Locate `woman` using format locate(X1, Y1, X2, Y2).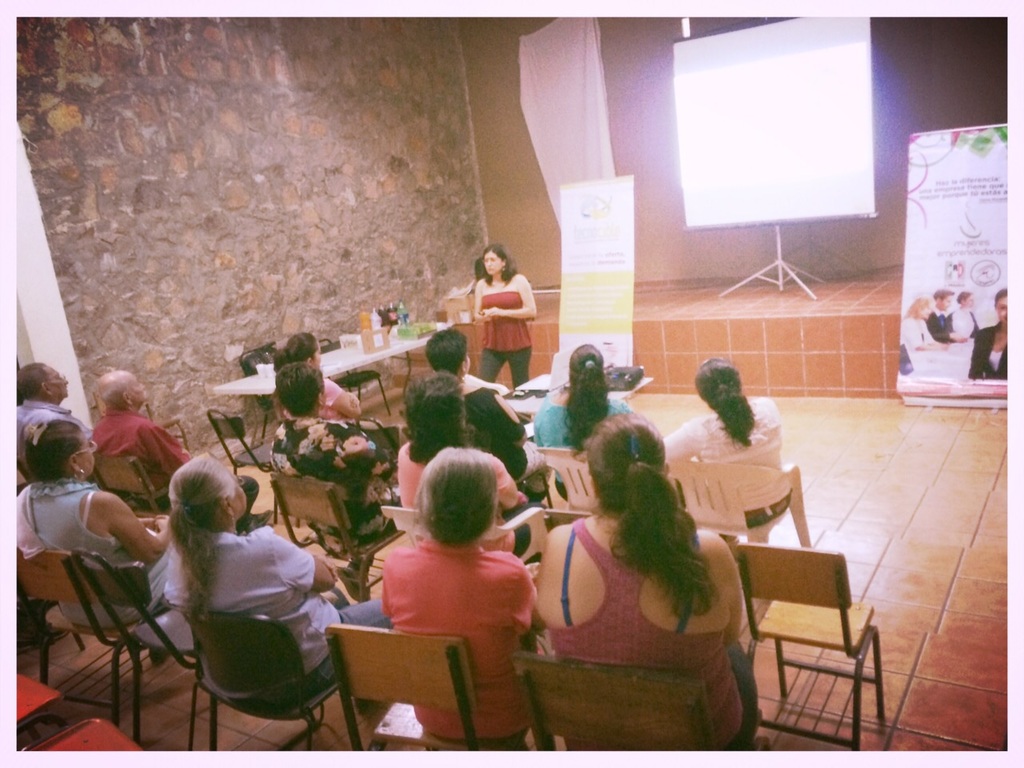
locate(426, 328, 550, 480).
